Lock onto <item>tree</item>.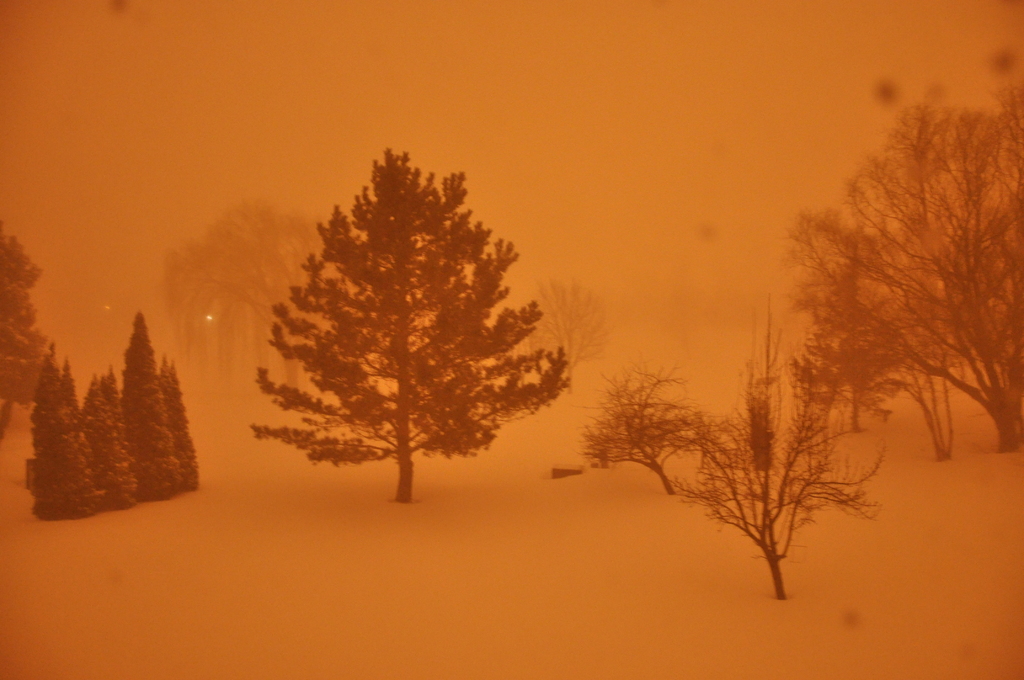
Locked: (left=800, top=64, right=1023, bottom=462).
